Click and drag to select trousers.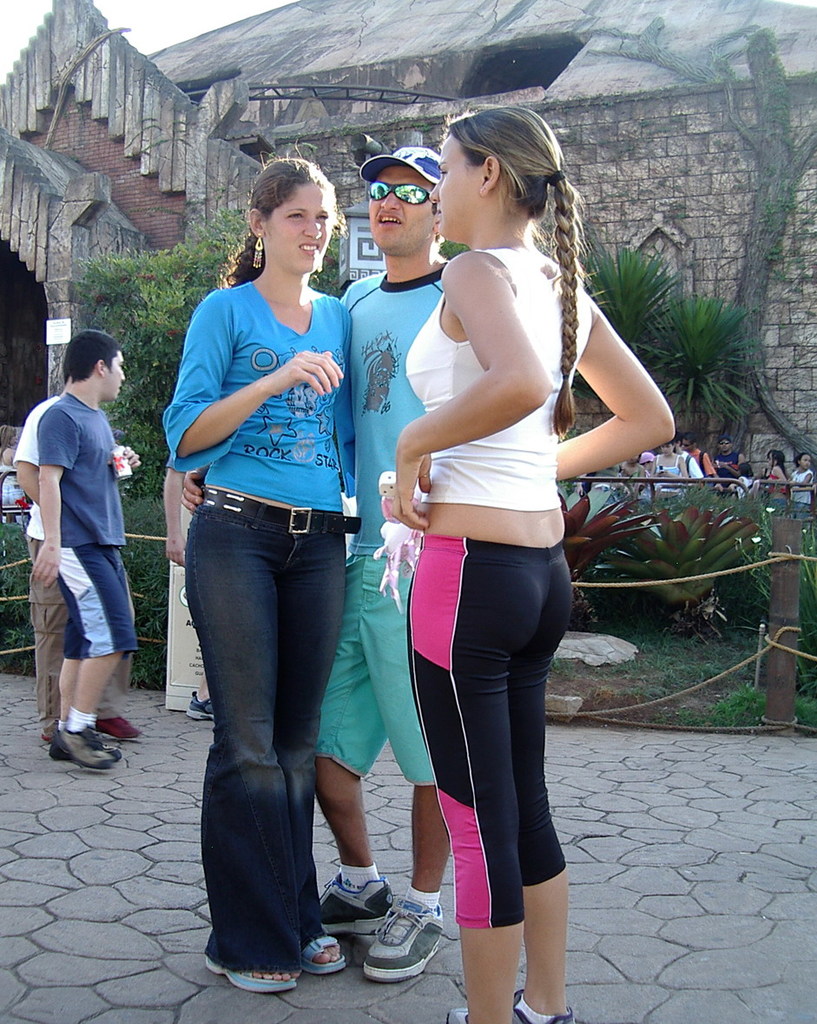
Selection: l=24, t=537, r=139, b=745.
